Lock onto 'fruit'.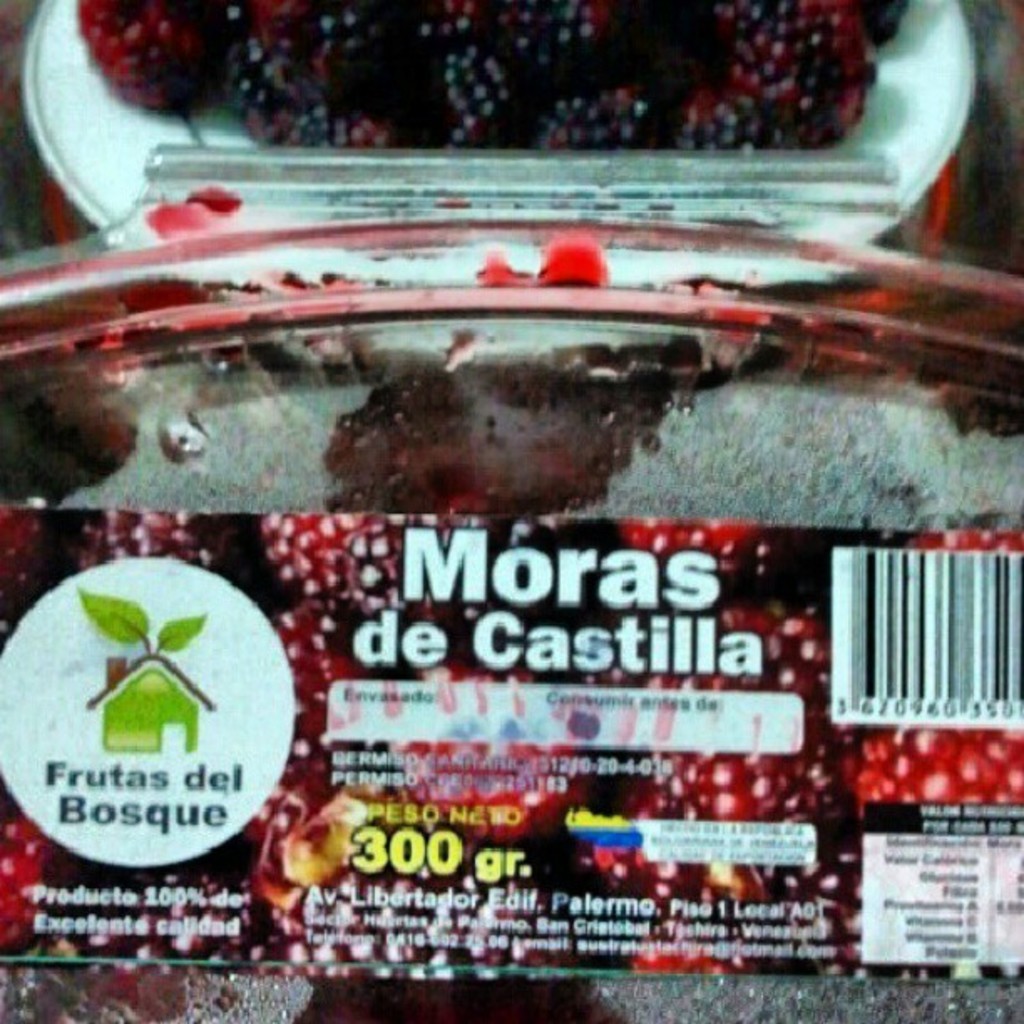
Locked: <box>65,0,915,151</box>.
